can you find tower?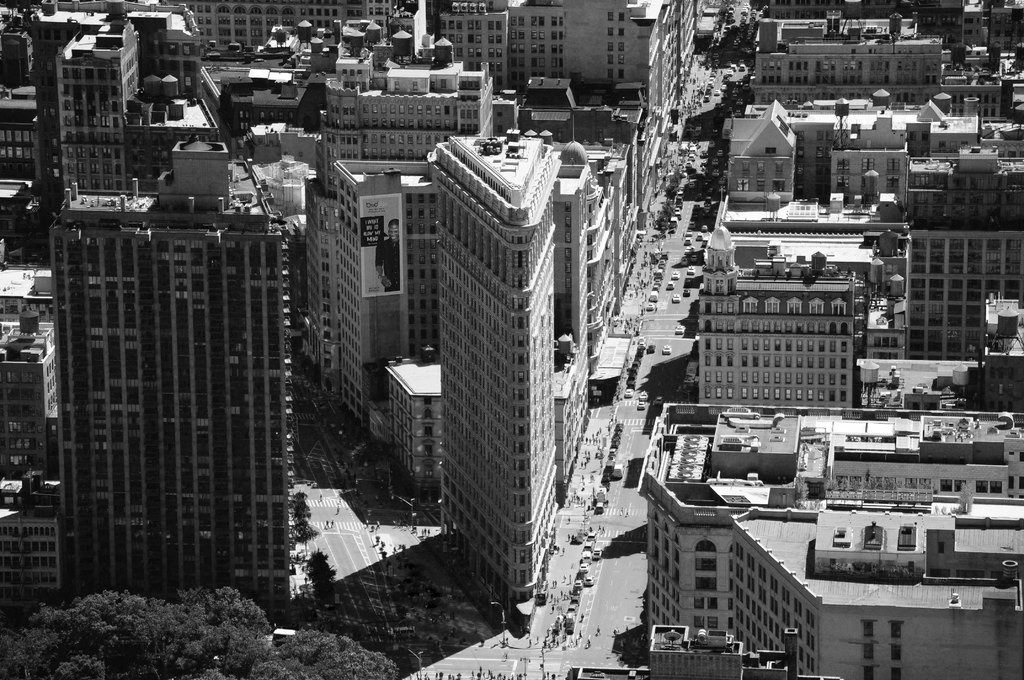
Yes, bounding box: (336, 160, 435, 423).
